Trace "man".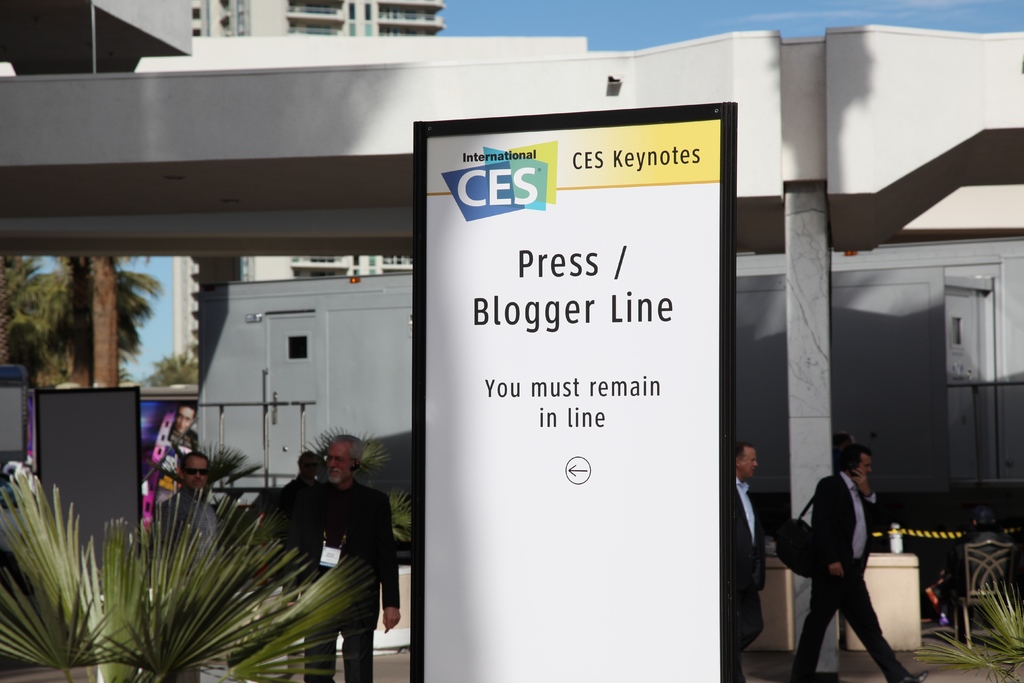
Traced to box=[168, 404, 200, 448].
